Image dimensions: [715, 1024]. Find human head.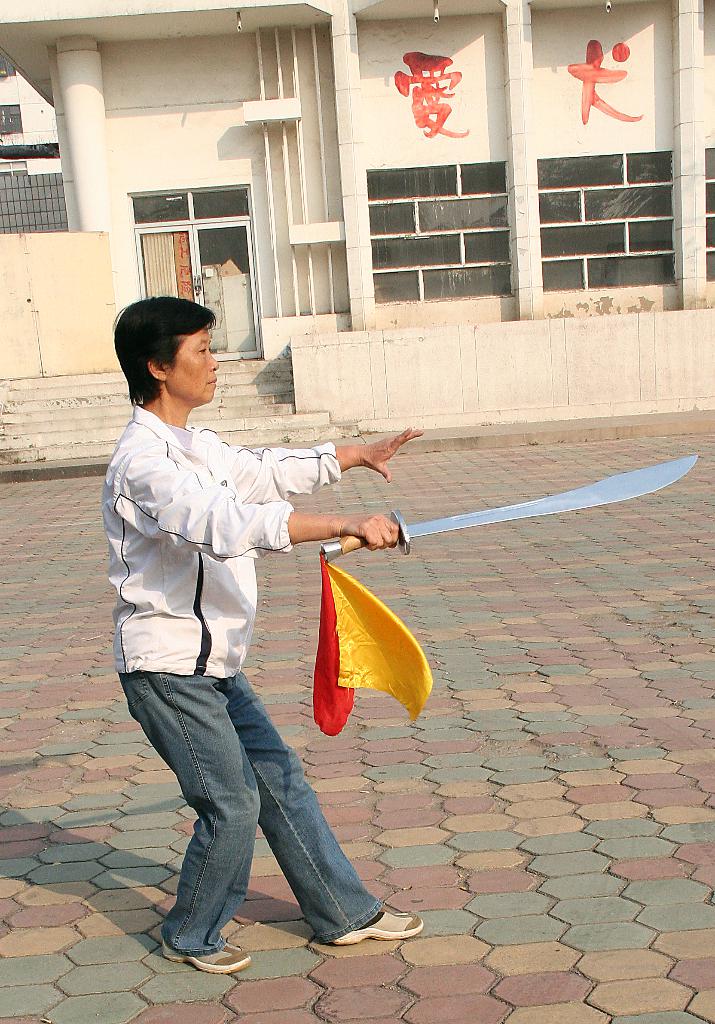
(left=111, top=282, right=228, bottom=406).
